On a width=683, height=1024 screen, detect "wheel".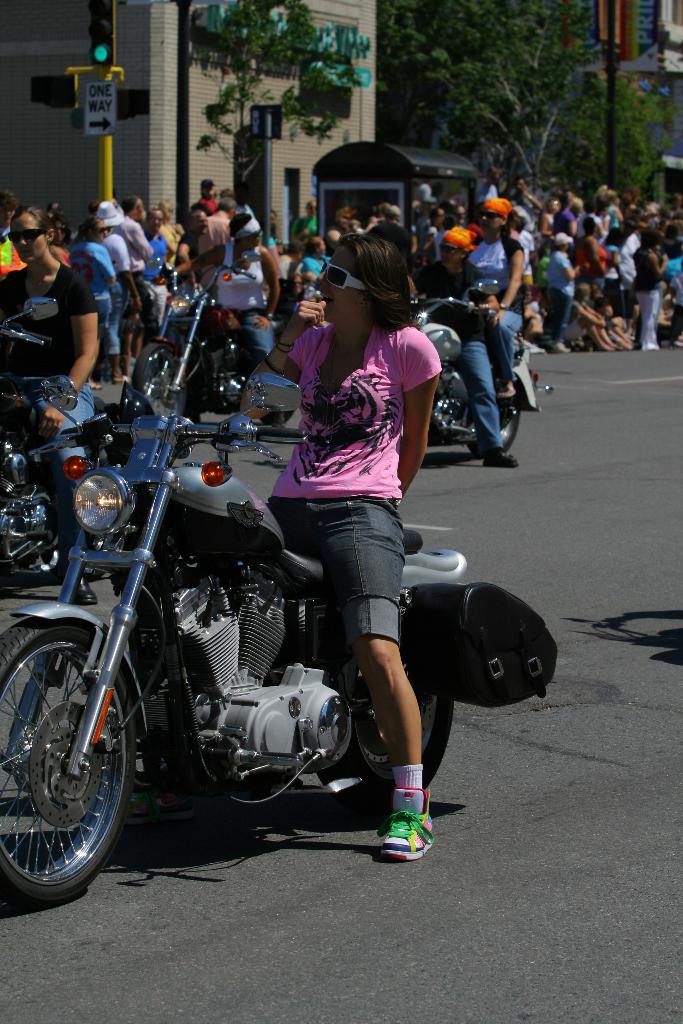
bbox=(320, 681, 456, 819).
